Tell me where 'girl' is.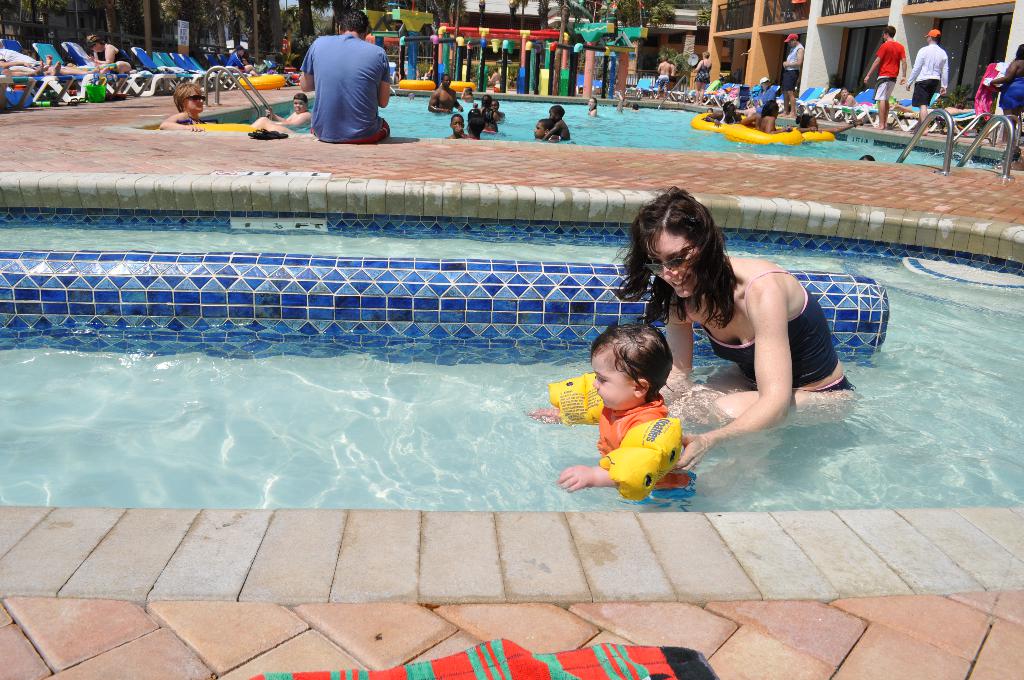
'girl' is at bbox(525, 321, 696, 508).
